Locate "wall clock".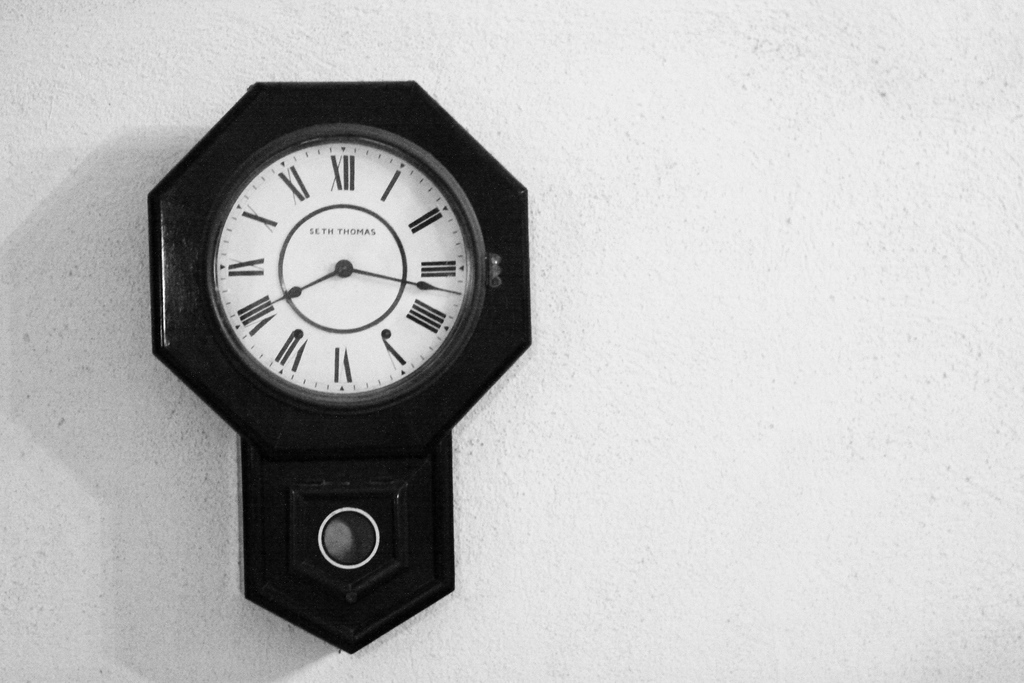
Bounding box: {"left": 176, "top": 119, "right": 488, "bottom": 473}.
